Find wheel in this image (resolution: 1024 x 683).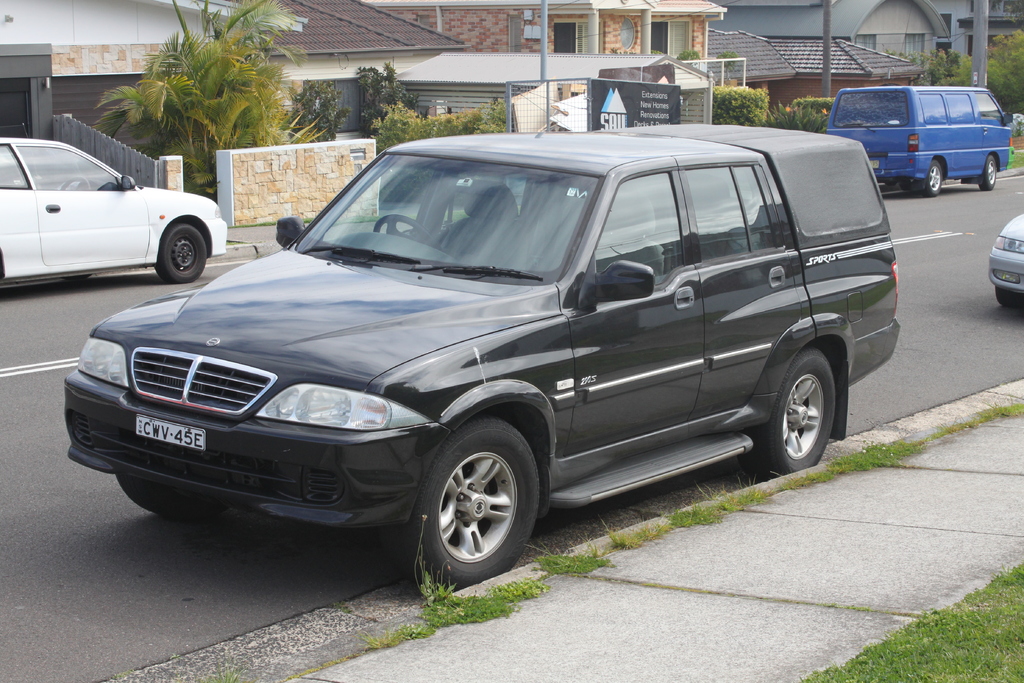
(118,473,228,518).
